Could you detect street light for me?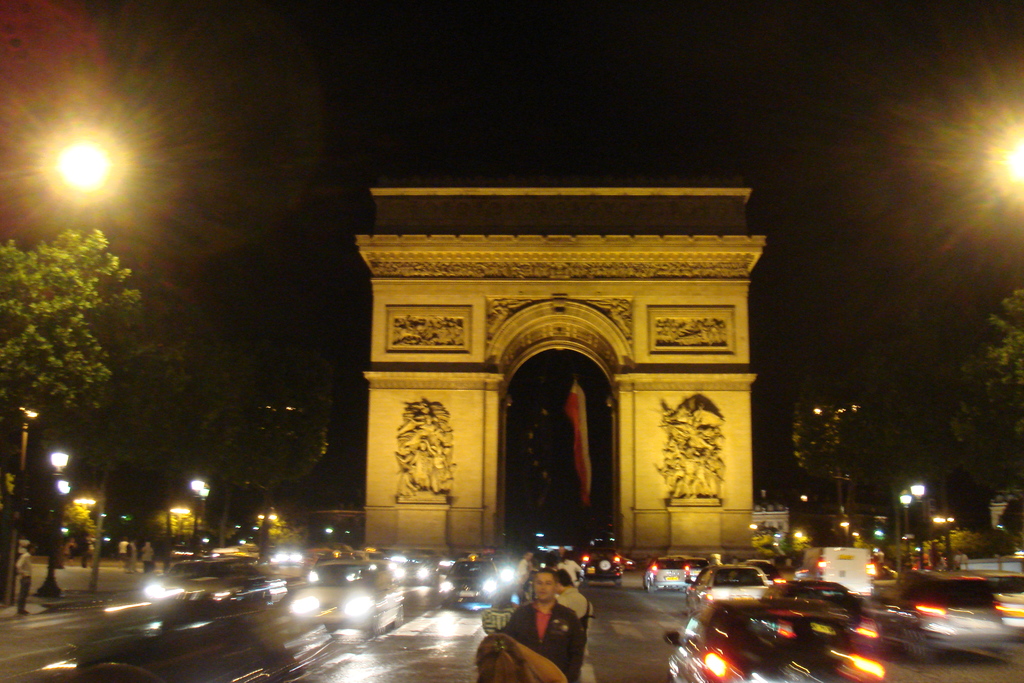
Detection result: rect(33, 448, 75, 597).
